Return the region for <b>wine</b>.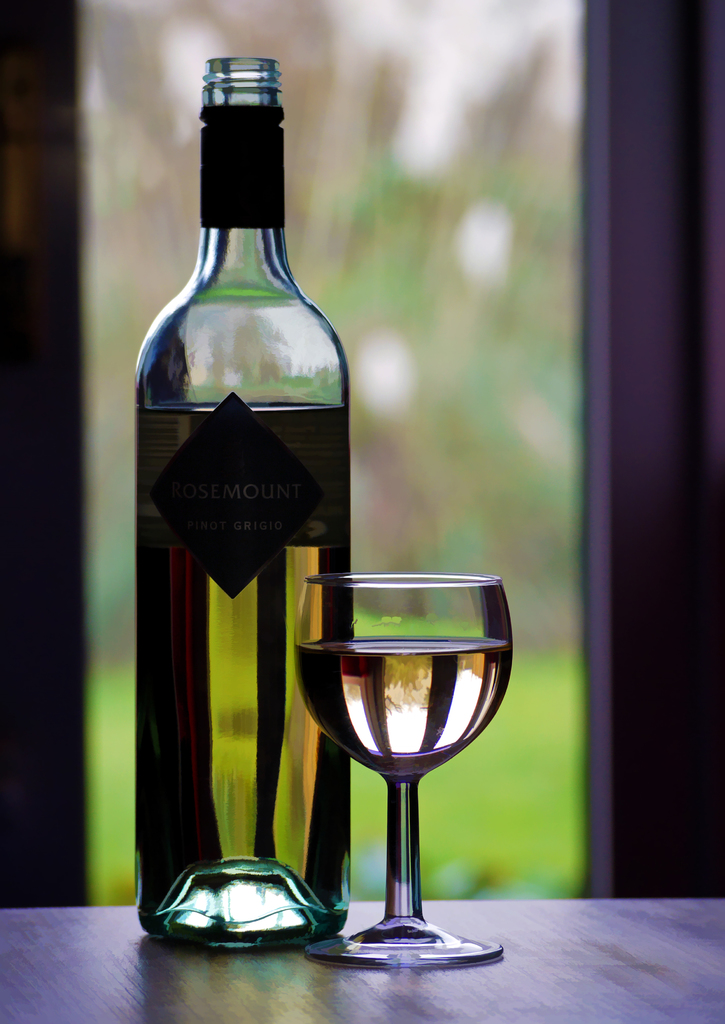
{"left": 294, "top": 637, "right": 511, "bottom": 786}.
